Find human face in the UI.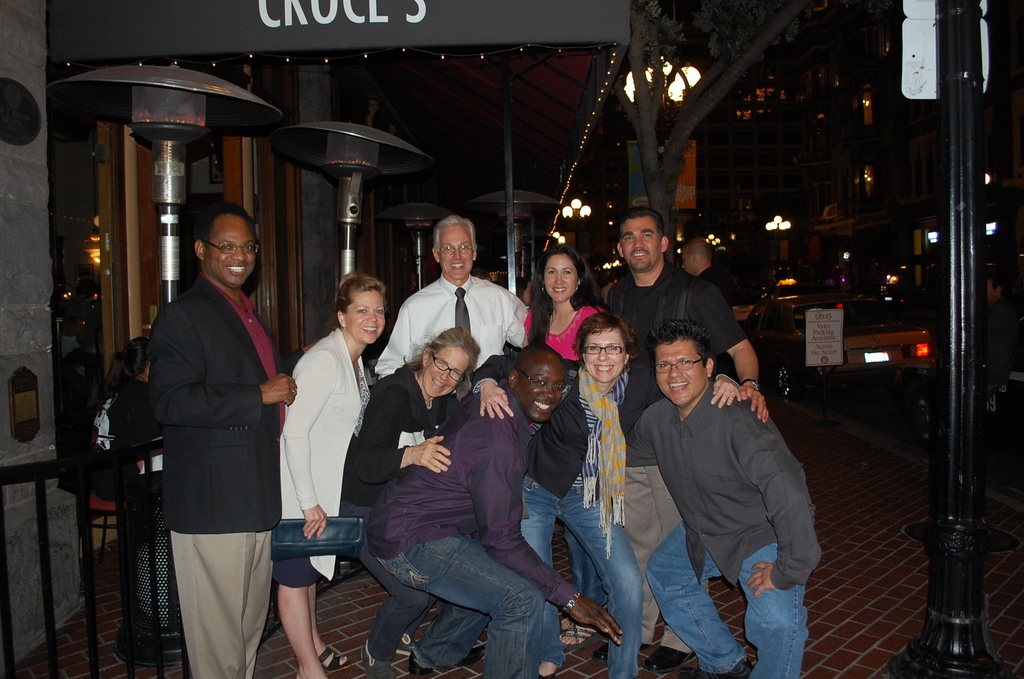
UI element at bbox=(623, 220, 664, 274).
